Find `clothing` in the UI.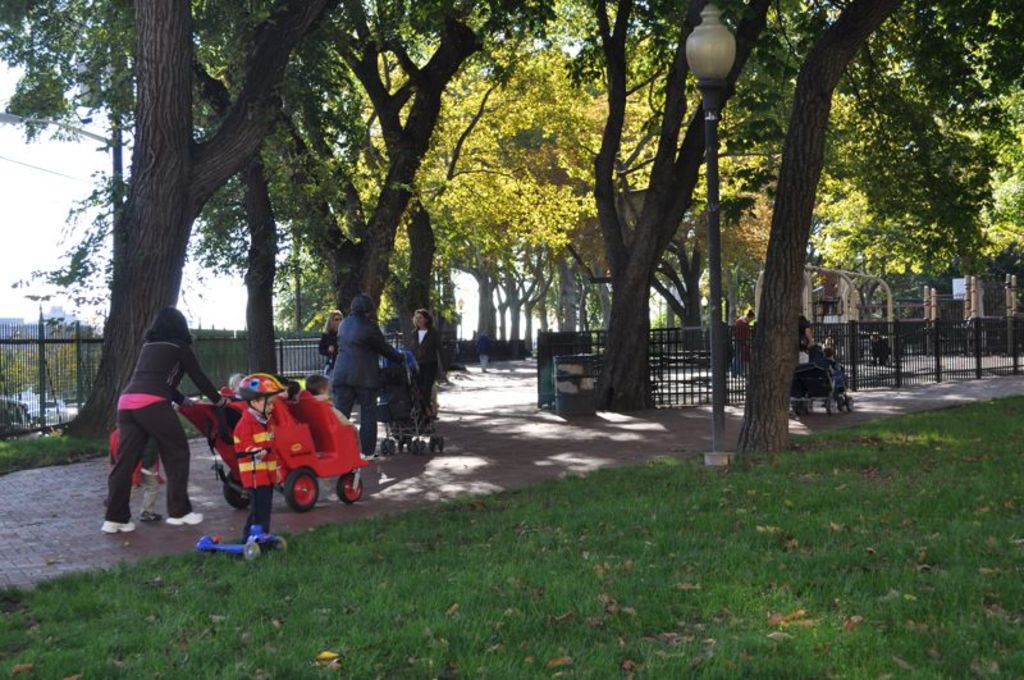
UI element at 332,310,404,457.
